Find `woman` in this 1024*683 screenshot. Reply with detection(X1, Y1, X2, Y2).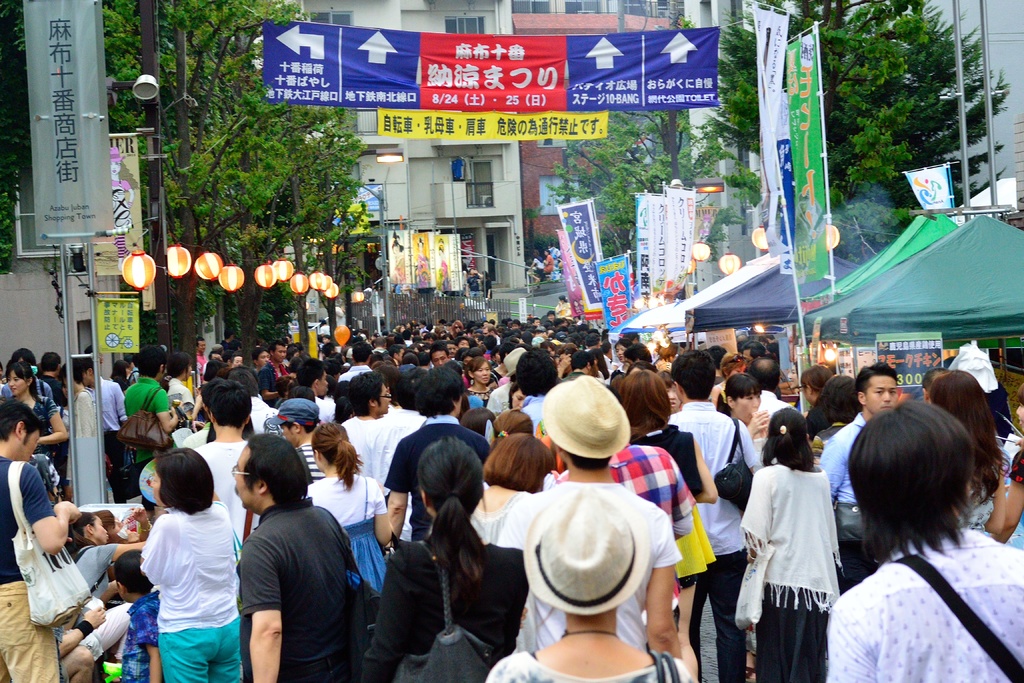
detection(463, 358, 493, 409).
